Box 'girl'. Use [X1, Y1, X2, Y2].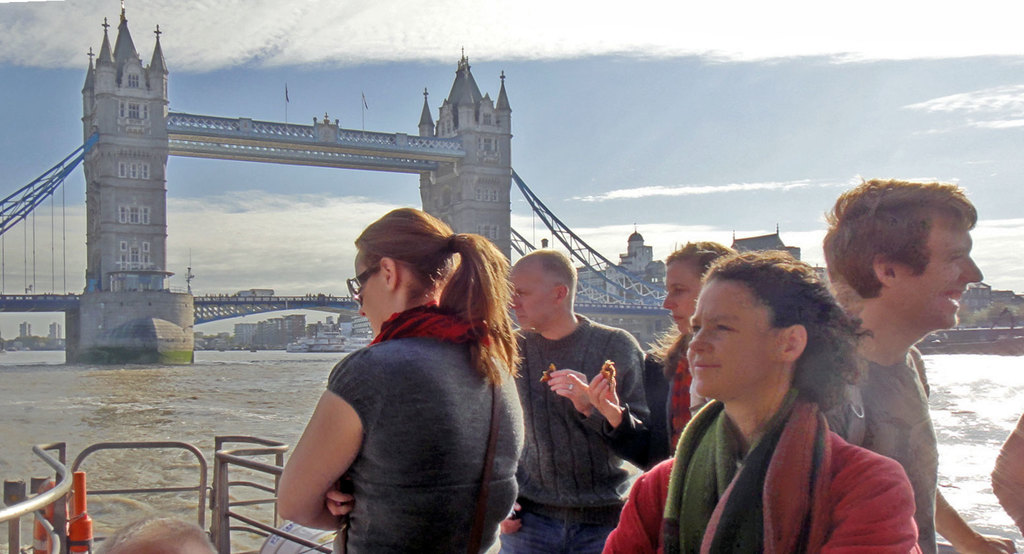
[275, 205, 526, 553].
